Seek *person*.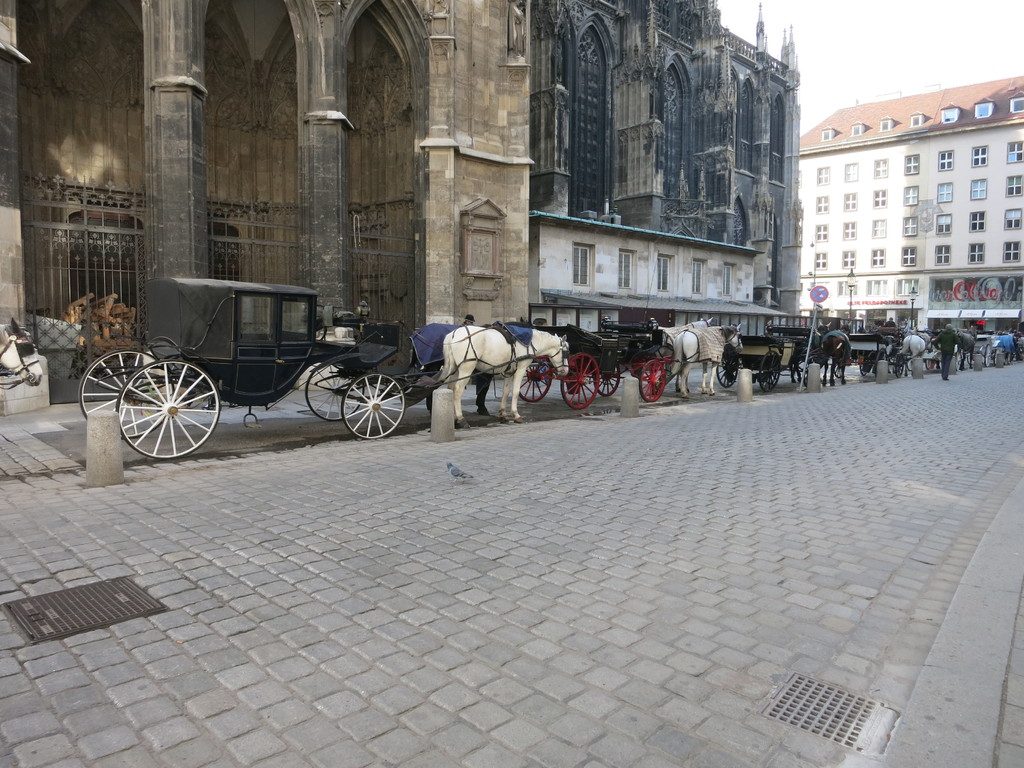
(933,324,964,378).
